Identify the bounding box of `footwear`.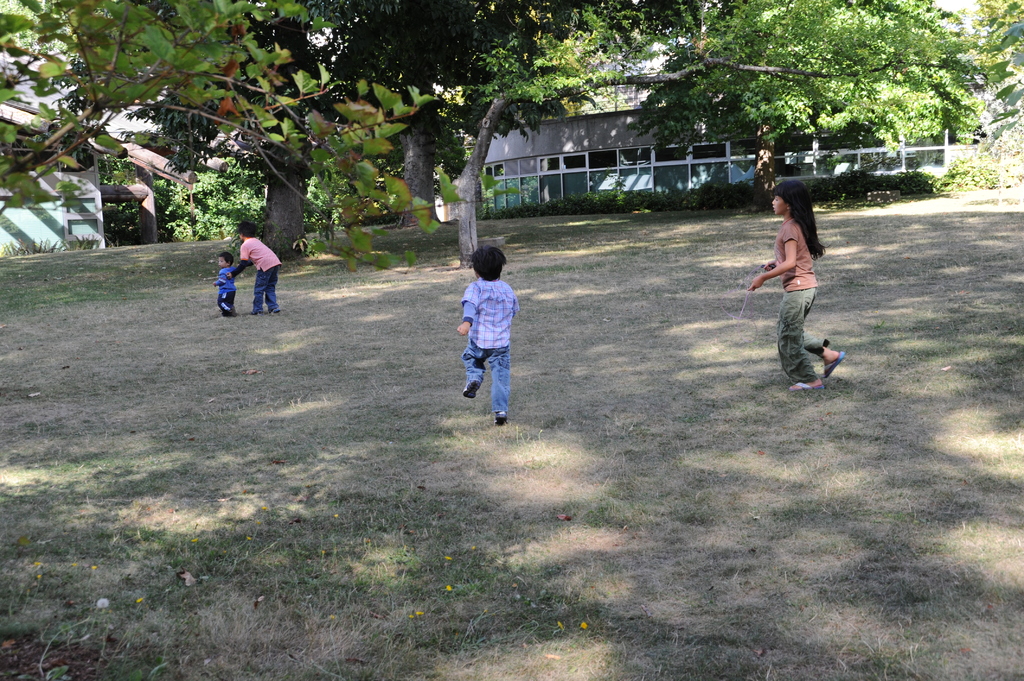
x1=220, y1=310, x2=239, y2=317.
